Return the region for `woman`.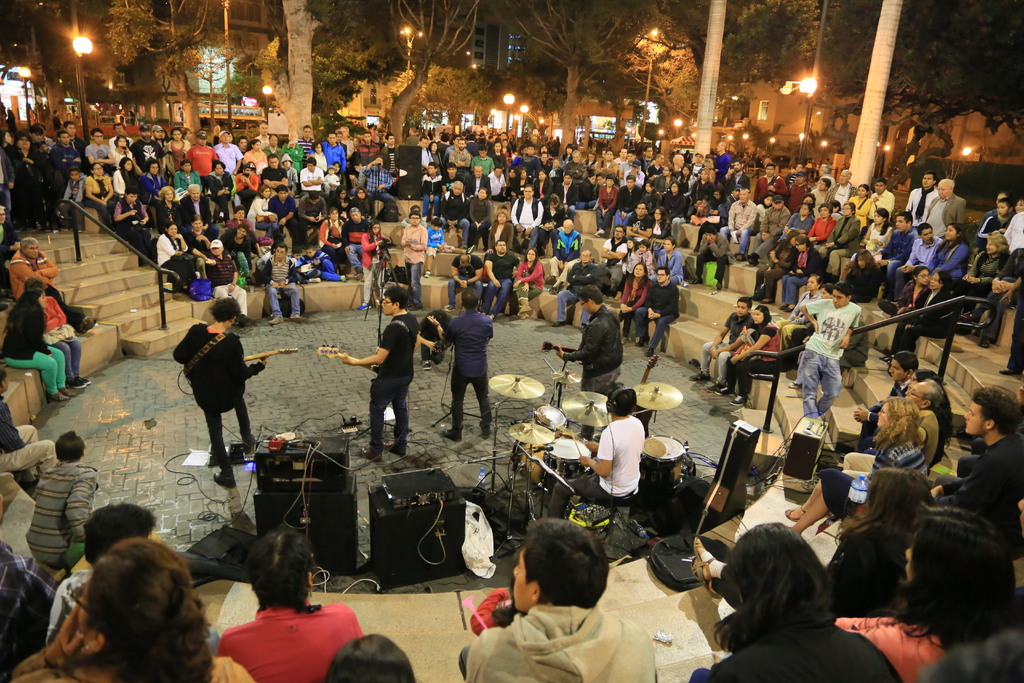
309, 138, 326, 169.
